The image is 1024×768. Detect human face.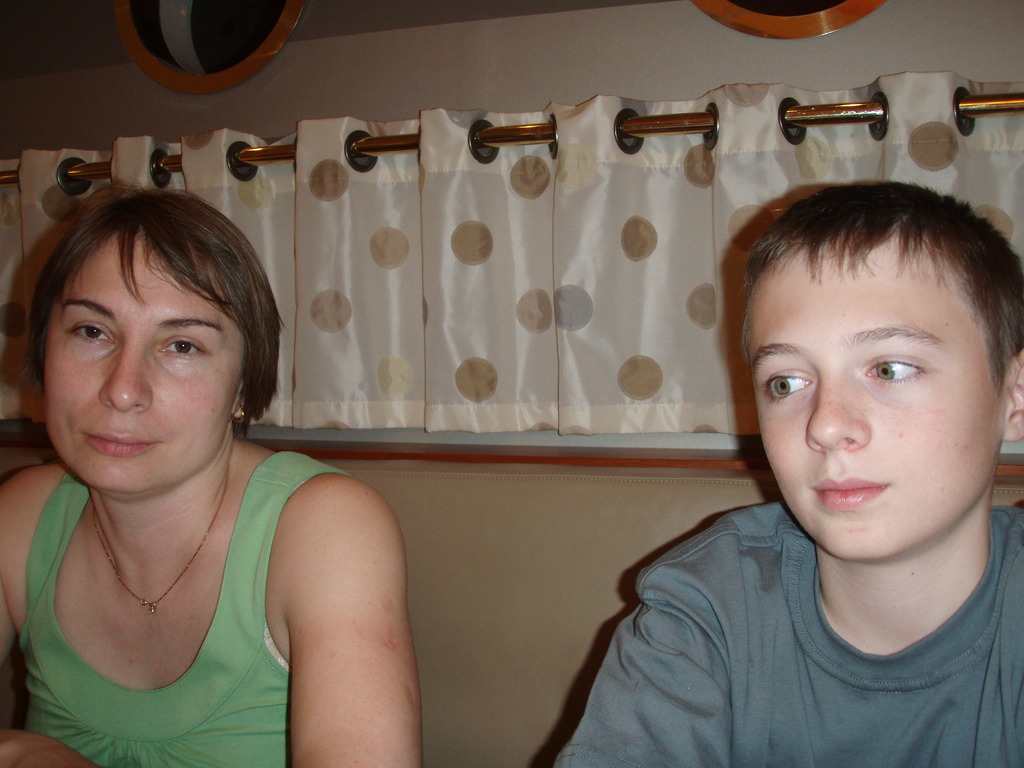
Detection: 743:216:1008:559.
